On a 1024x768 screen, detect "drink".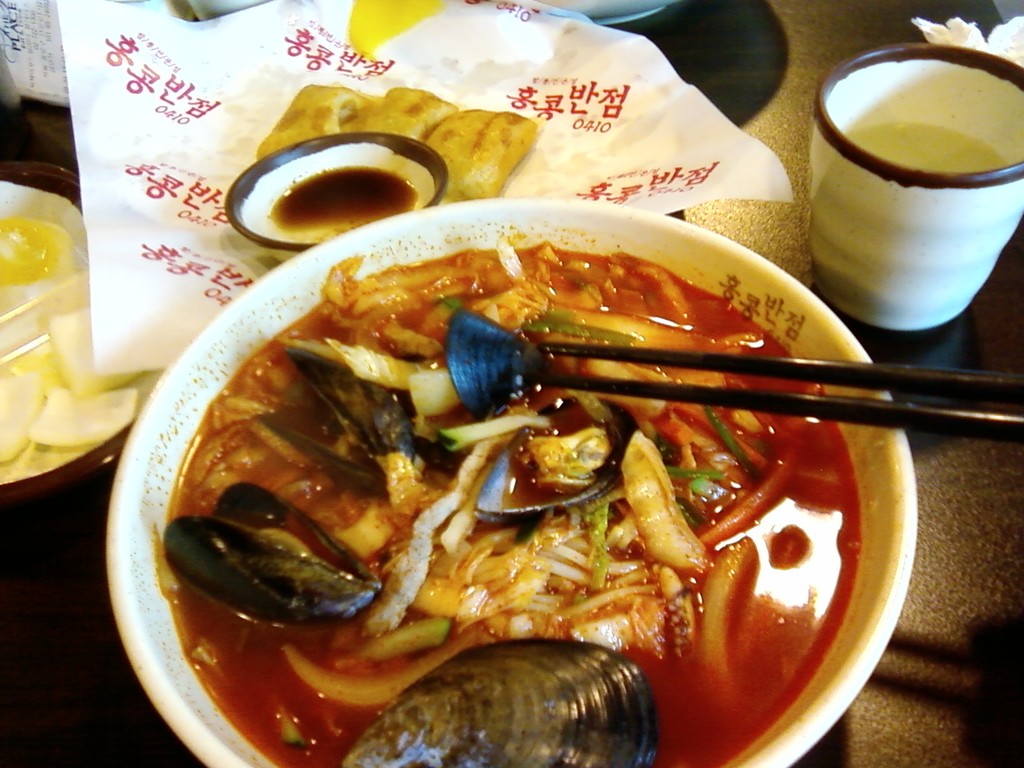
832:120:1021:177.
